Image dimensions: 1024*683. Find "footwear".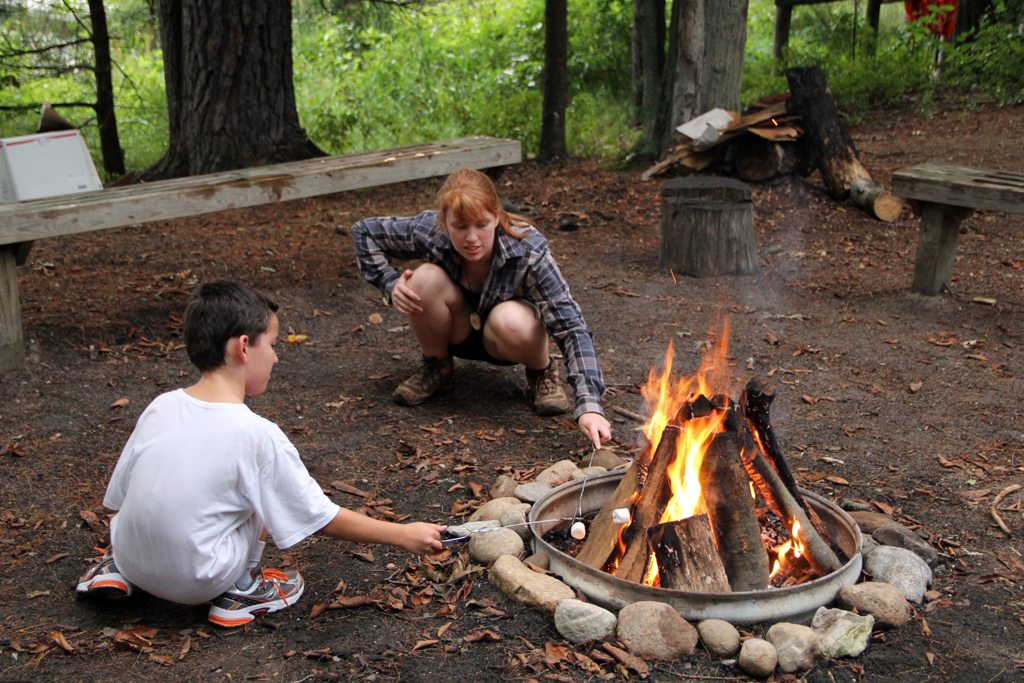
70 546 132 607.
